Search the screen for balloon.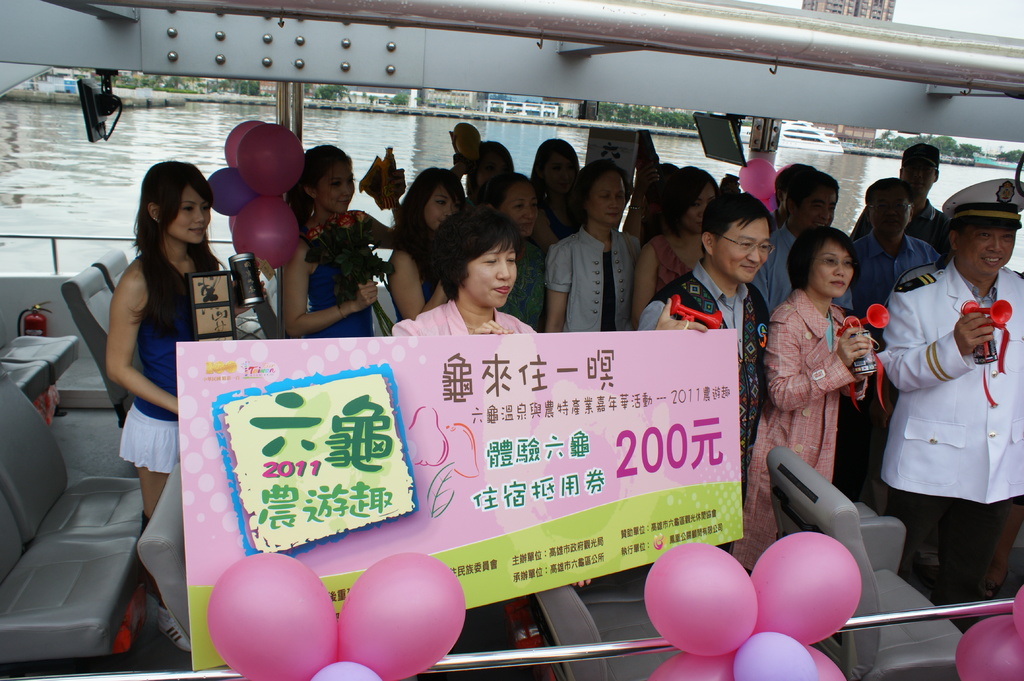
Found at box=[956, 614, 1023, 680].
